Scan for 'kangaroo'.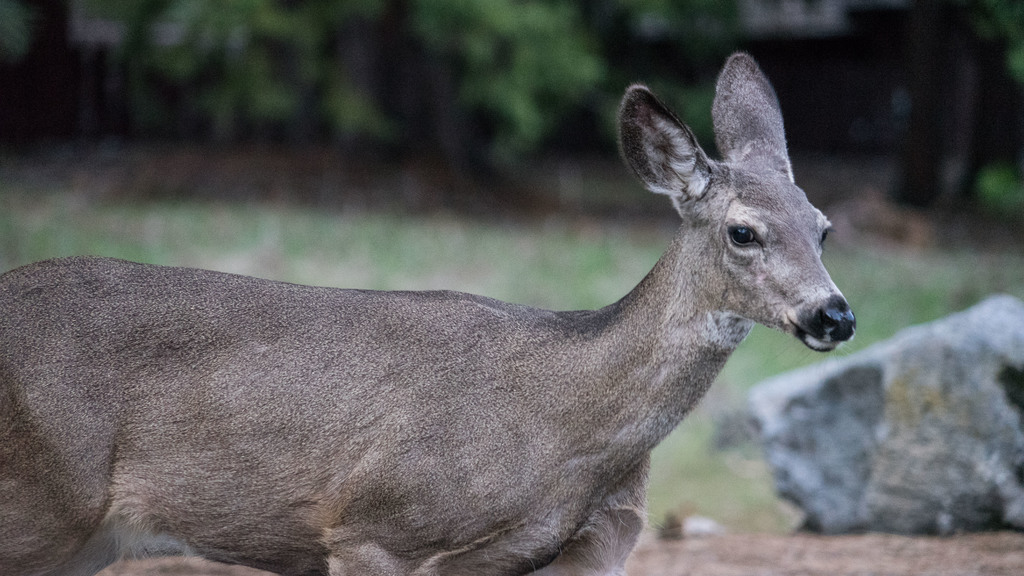
Scan result: 0, 53, 862, 574.
